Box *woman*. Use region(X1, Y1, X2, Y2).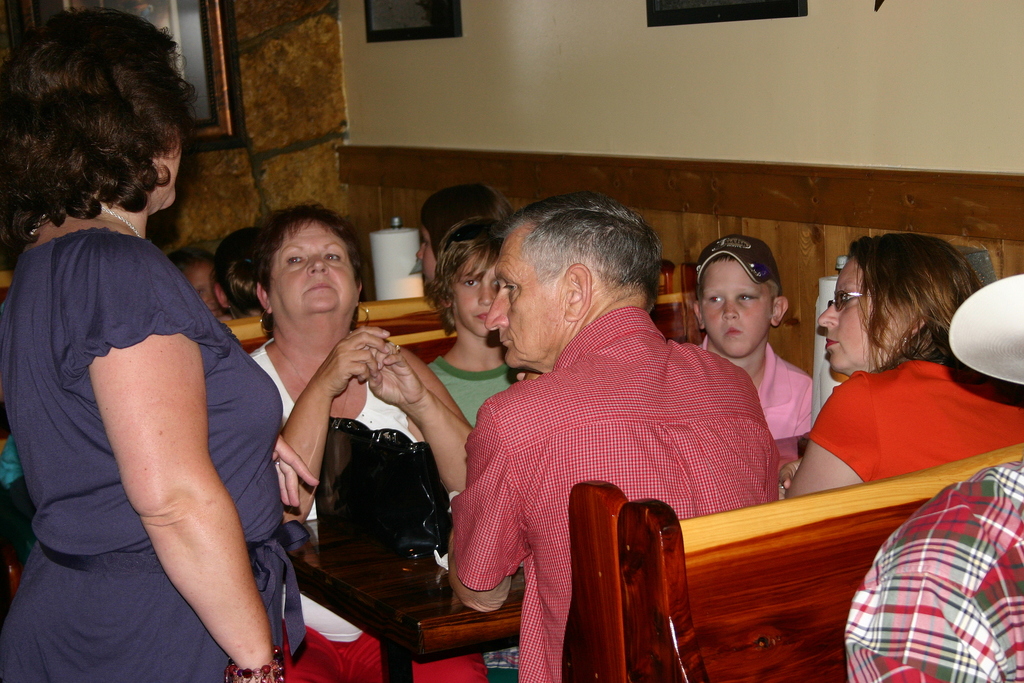
region(424, 210, 521, 426).
